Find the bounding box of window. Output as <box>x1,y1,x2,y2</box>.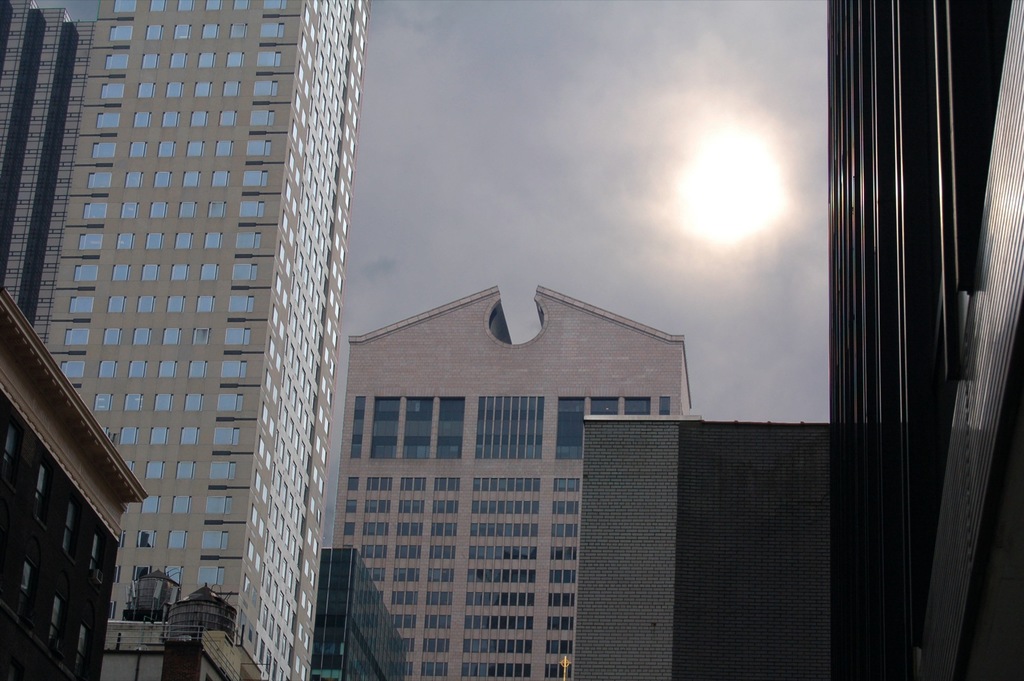
<box>164,528,186,549</box>.
